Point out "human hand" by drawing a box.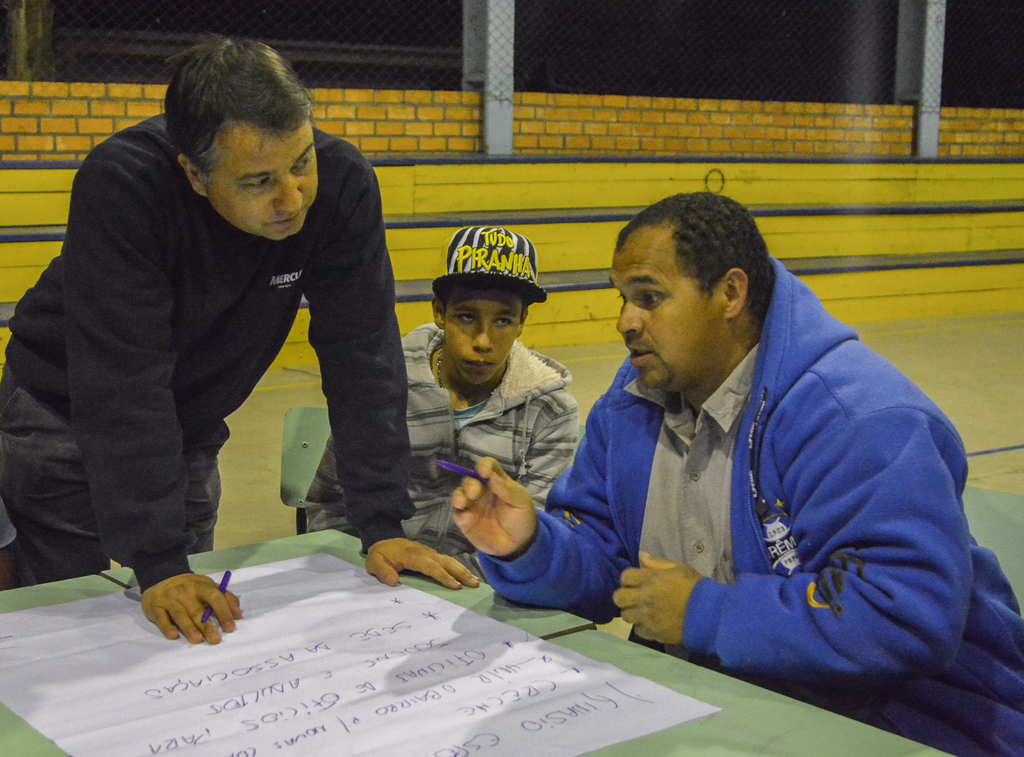
(451, 456, 540, 559).
